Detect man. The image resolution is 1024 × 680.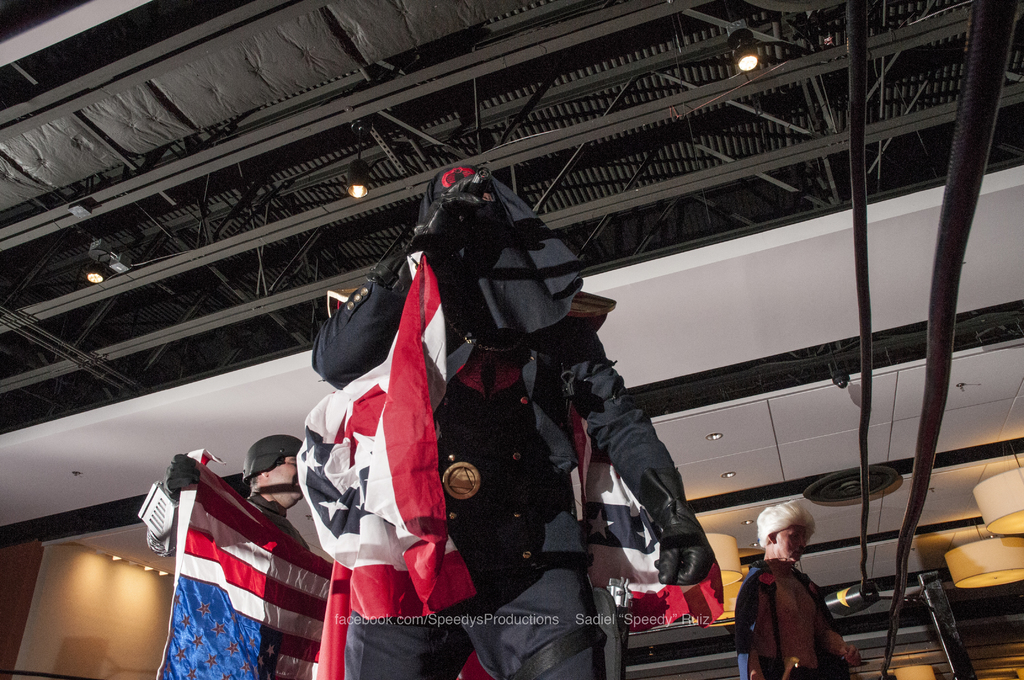
locate(145, 437, 304, 679).
